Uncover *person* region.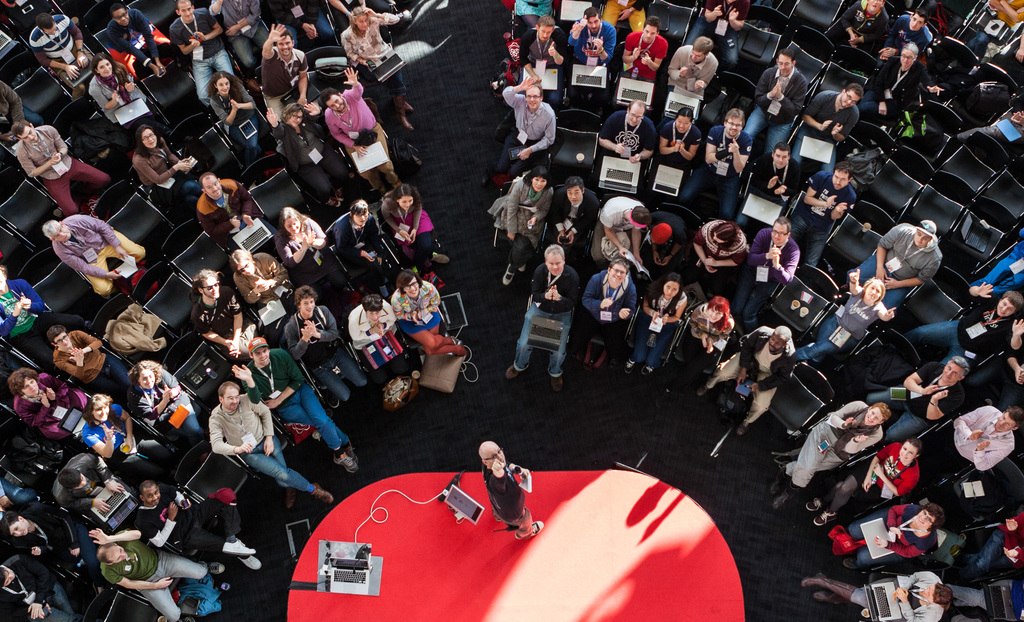
Uncovered: left=127, top=122, right=206, bottom=213.
